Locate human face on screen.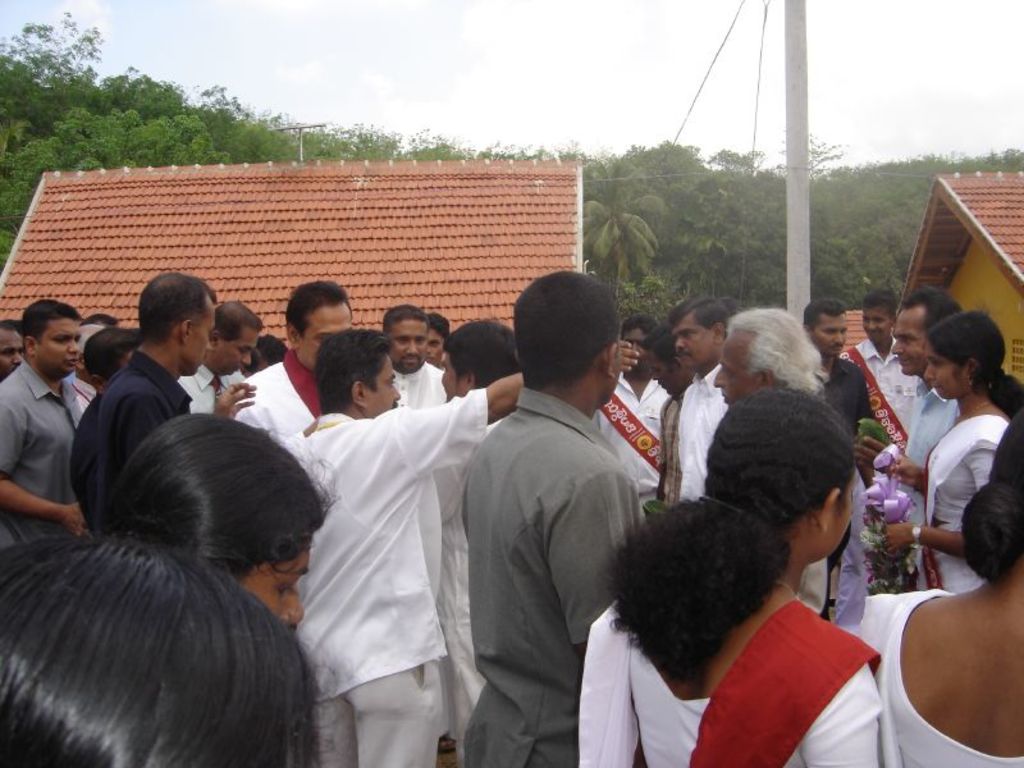
On screen at pyautogui.locateOnScreen(897, 306, 927, 372).
